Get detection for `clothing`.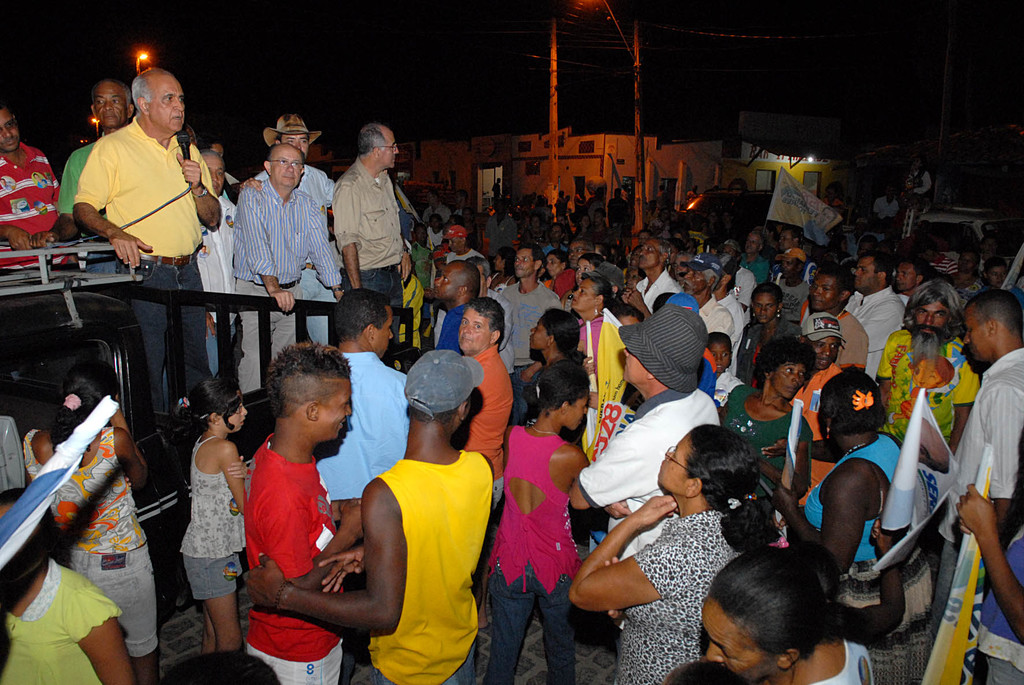
Detection: <box>698,298,735,350</box>.
